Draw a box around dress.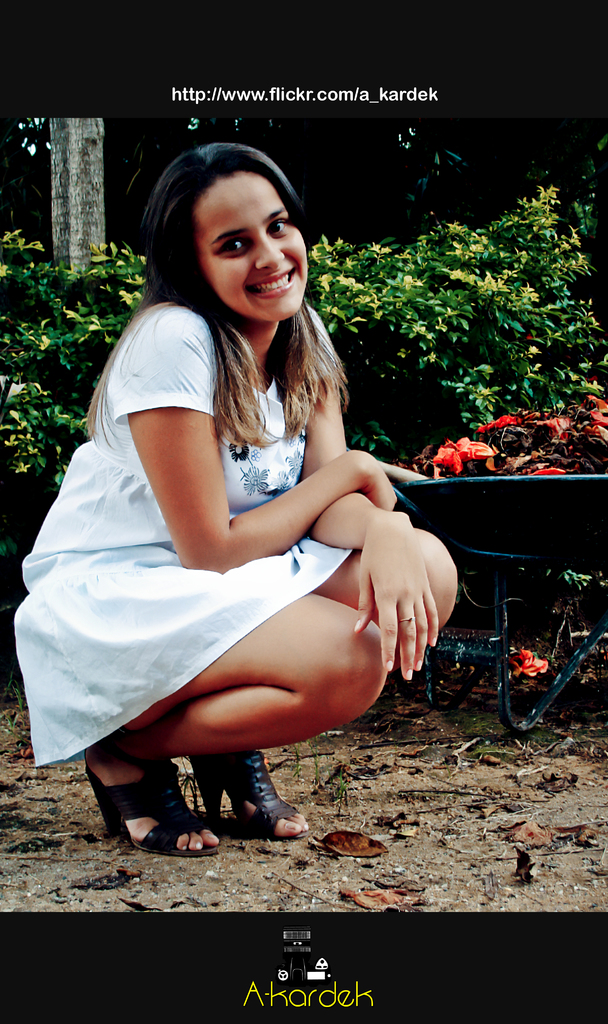
[left=10, top=304, right=355, bottom=767].
